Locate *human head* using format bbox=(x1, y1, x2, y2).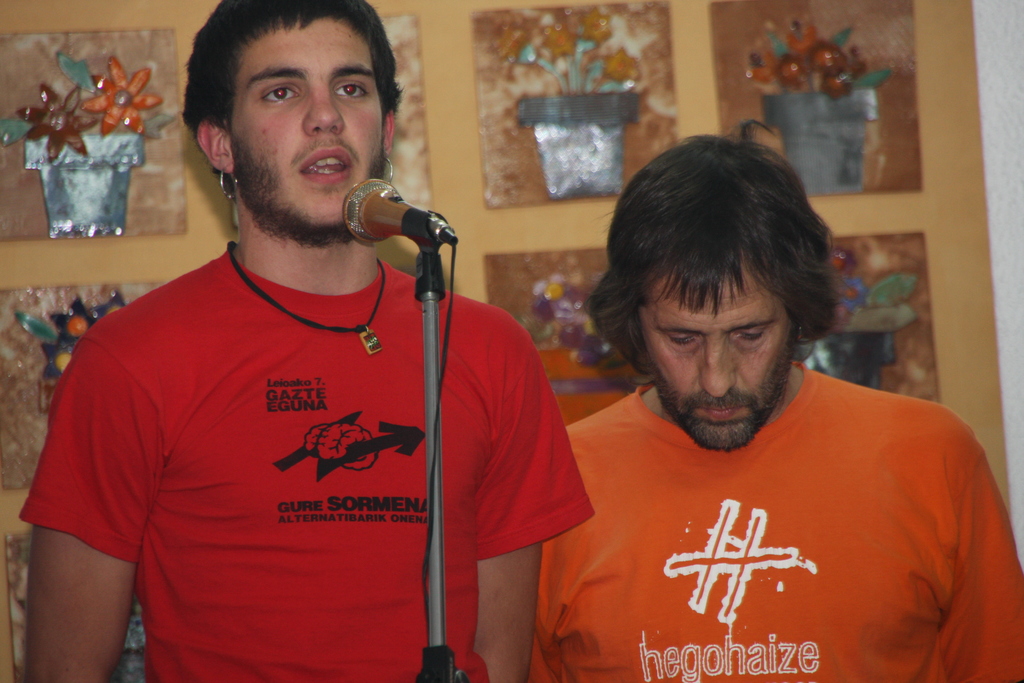
bbox=(188, 0, 406, 247).
